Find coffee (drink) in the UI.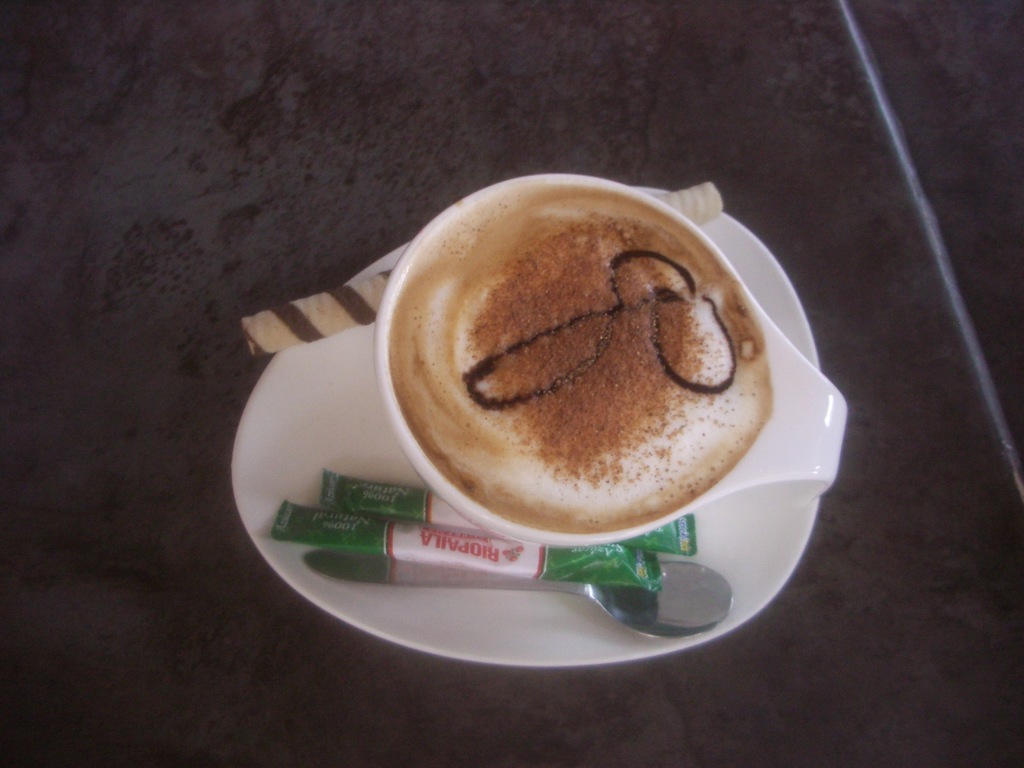
UI element at select_region(388, 184, 776, 534).
